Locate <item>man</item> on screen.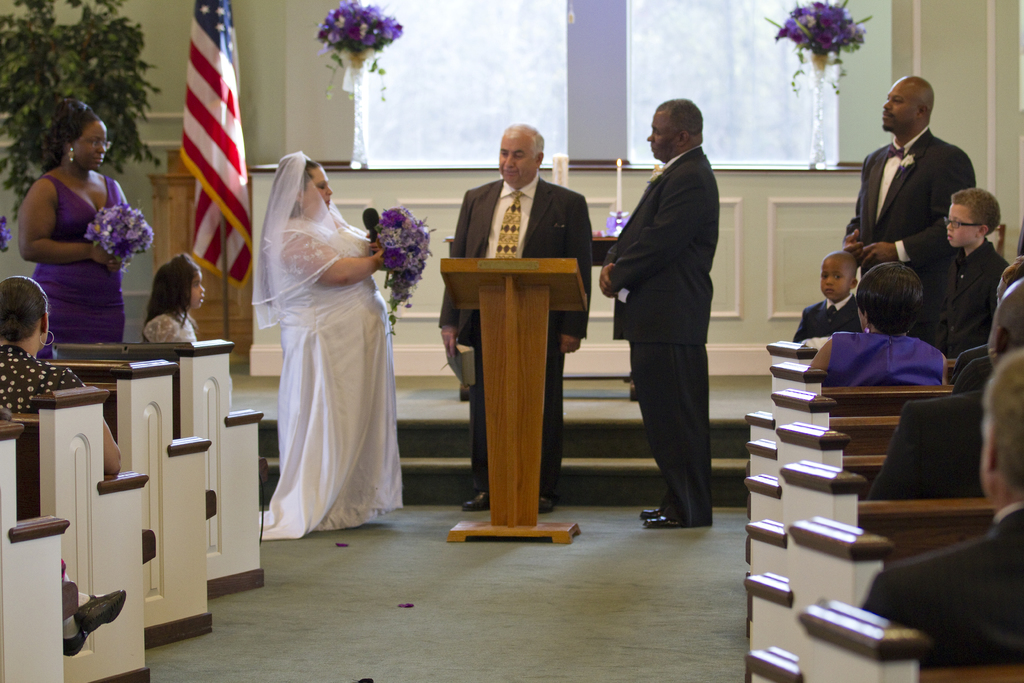
On screen at select_region(436, 125, 591, 516).
